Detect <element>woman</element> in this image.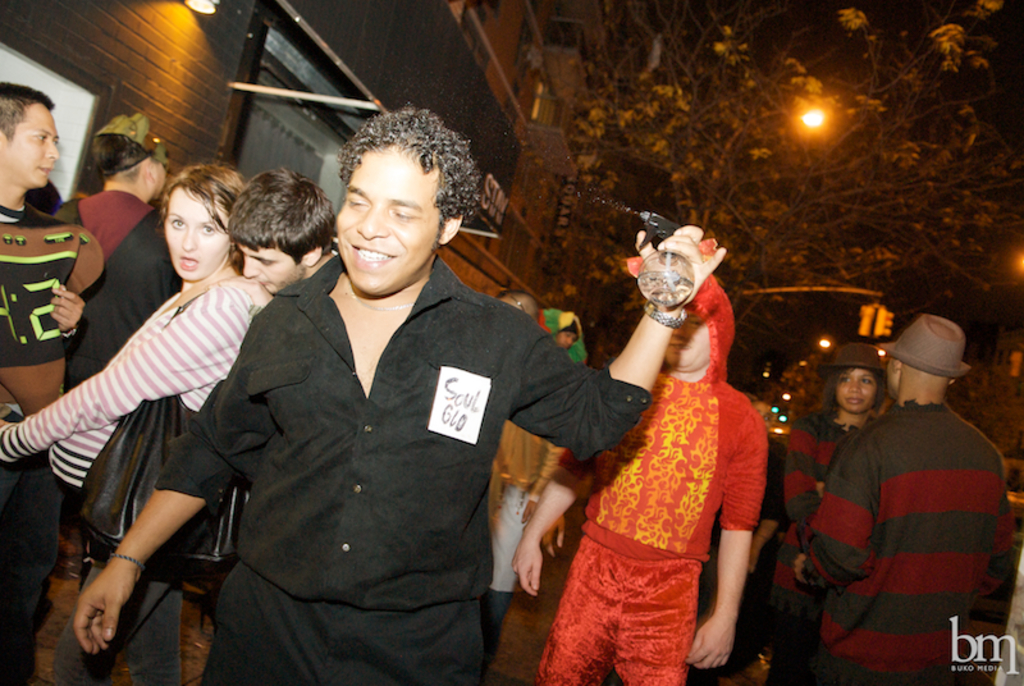
Detection: left=540, top=205, right=785, bottom=663.
